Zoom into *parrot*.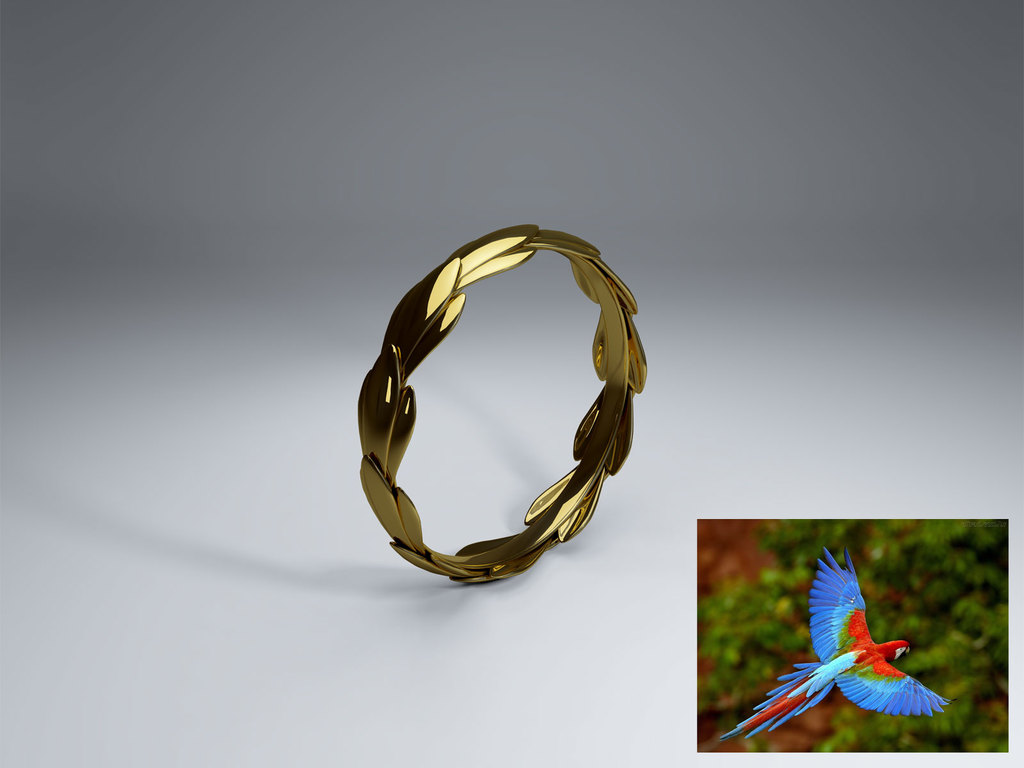
Zoom target: 714, 547, 955, 744.
